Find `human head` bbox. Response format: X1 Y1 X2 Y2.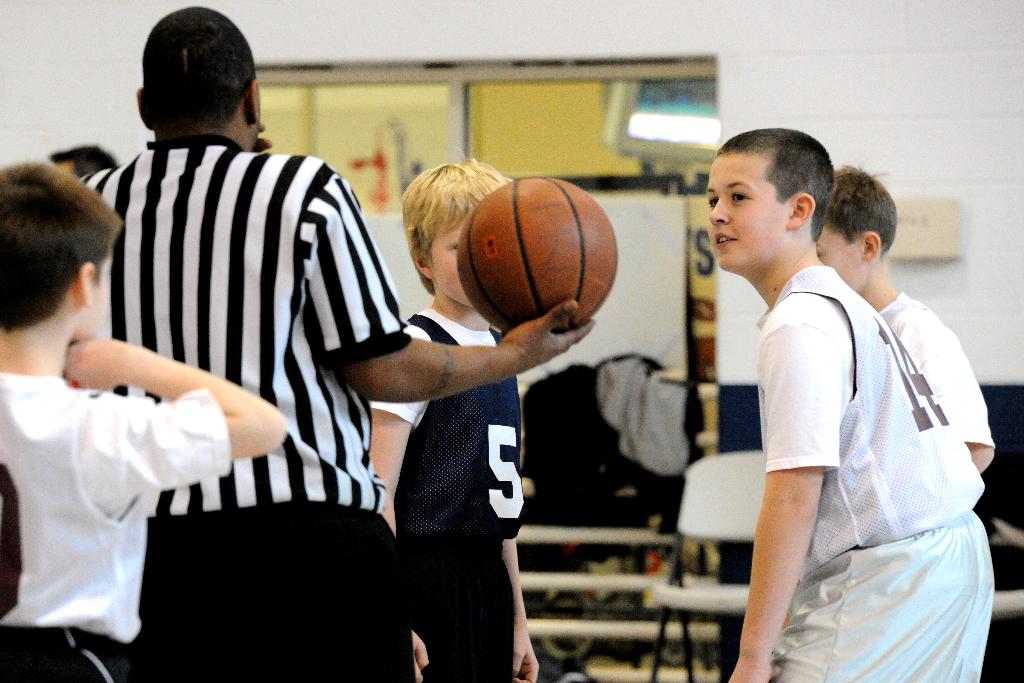
0 158 124 339.
